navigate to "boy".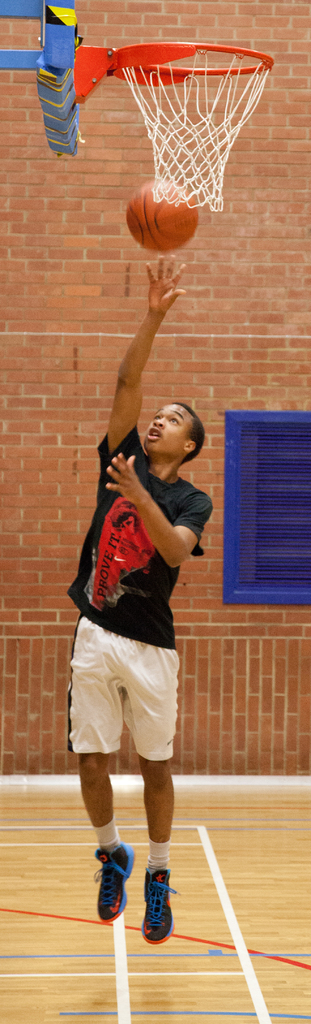
Navigation target: 51/251/223/951.
